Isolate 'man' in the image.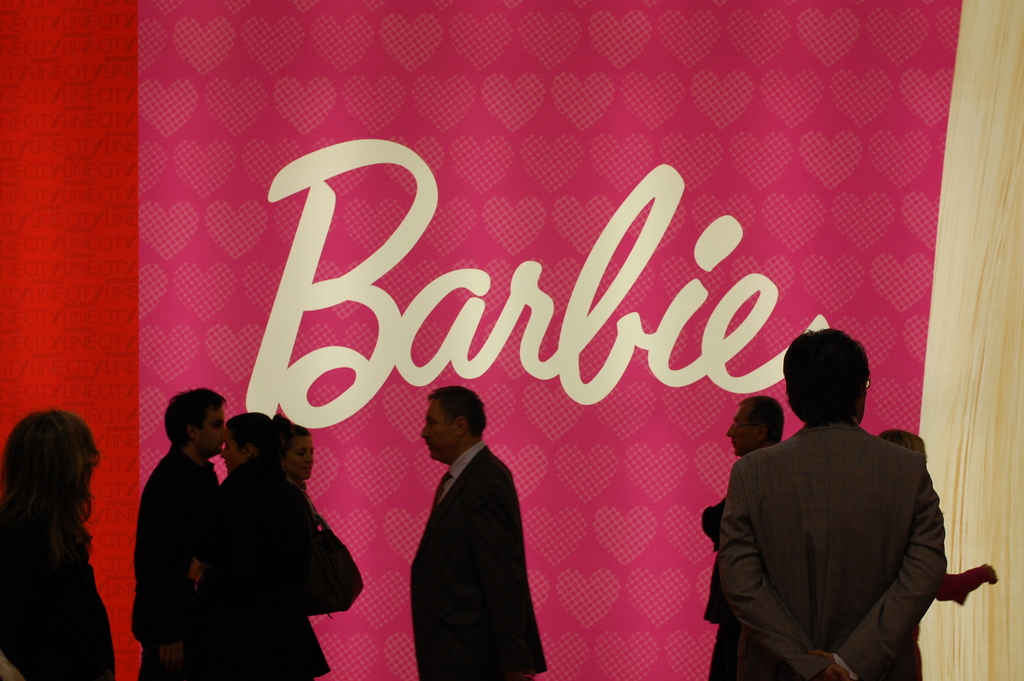
Isolated region: l=409, t=384, r=545, b=680.
